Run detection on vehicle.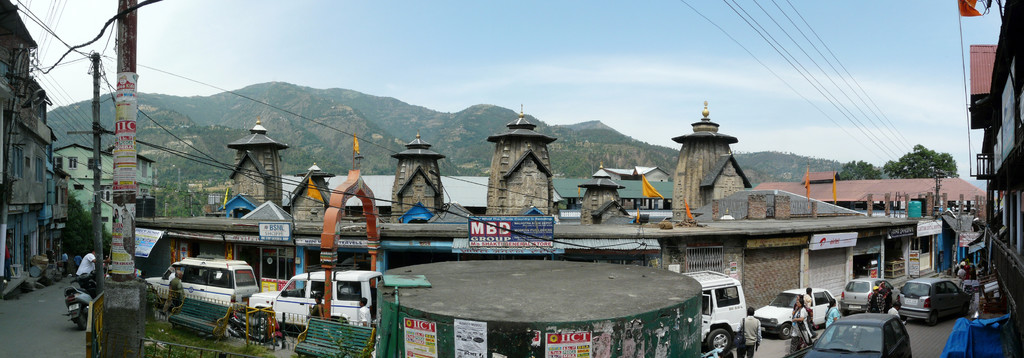
Result: {"left": 66, "top": 270, "right": 99, "bottom": 332}.
